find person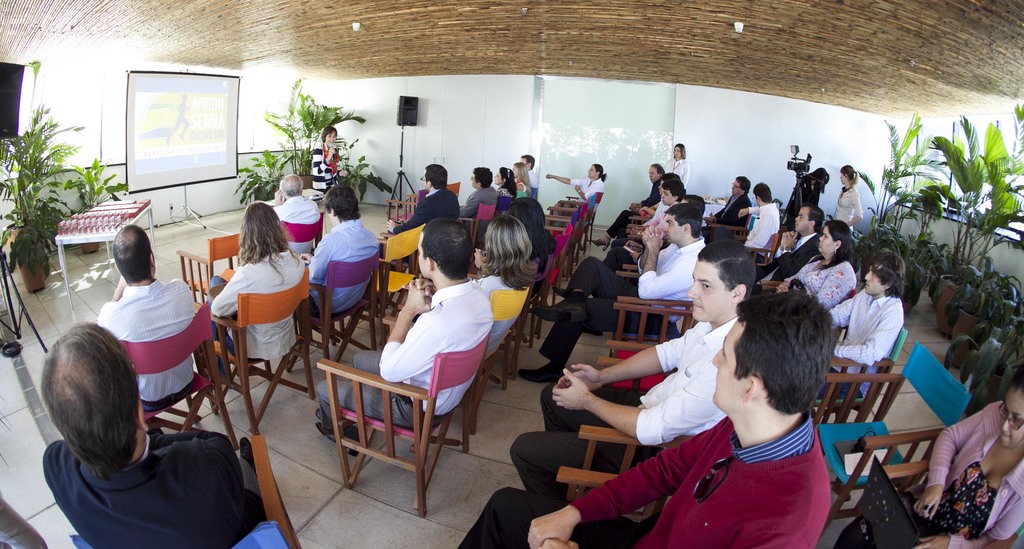
x1=93 y1=225 x2=195 y2=437
